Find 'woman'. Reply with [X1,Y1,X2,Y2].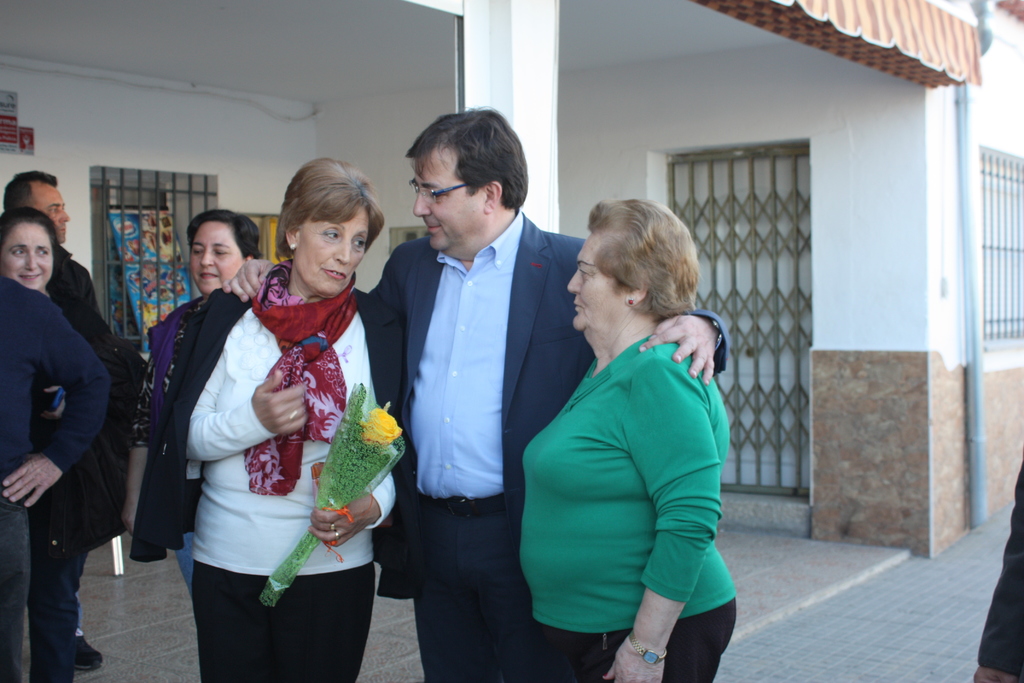
[0,206,148,682].
